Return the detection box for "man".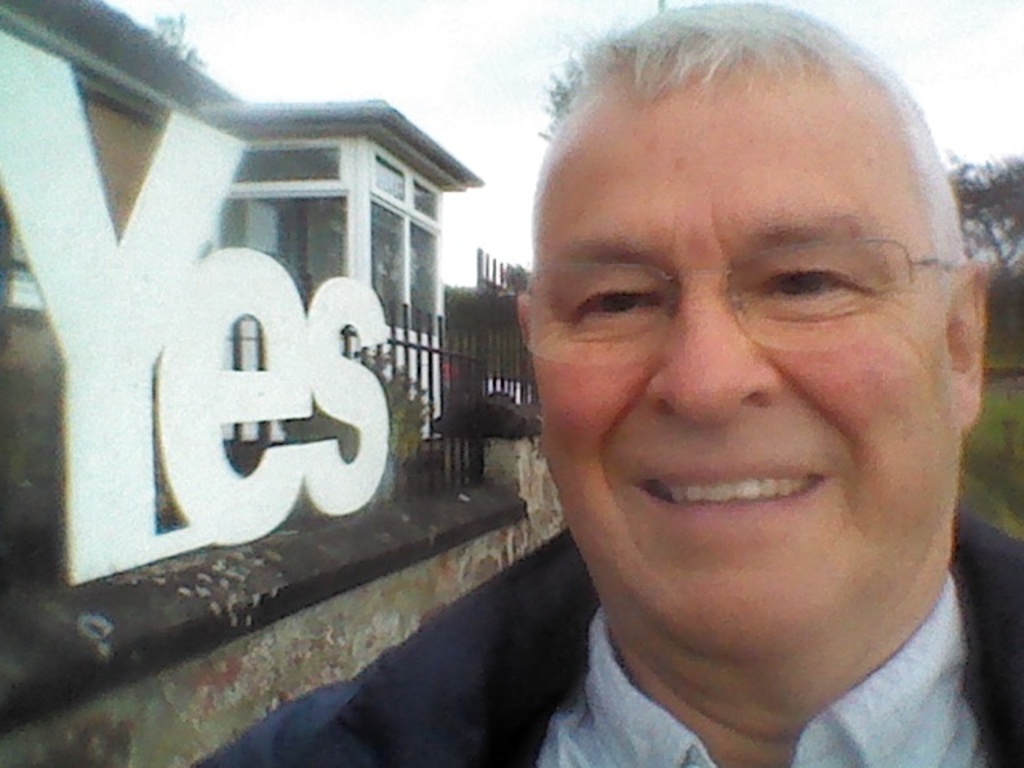
bbox=(357, 0, 1023, 767).
